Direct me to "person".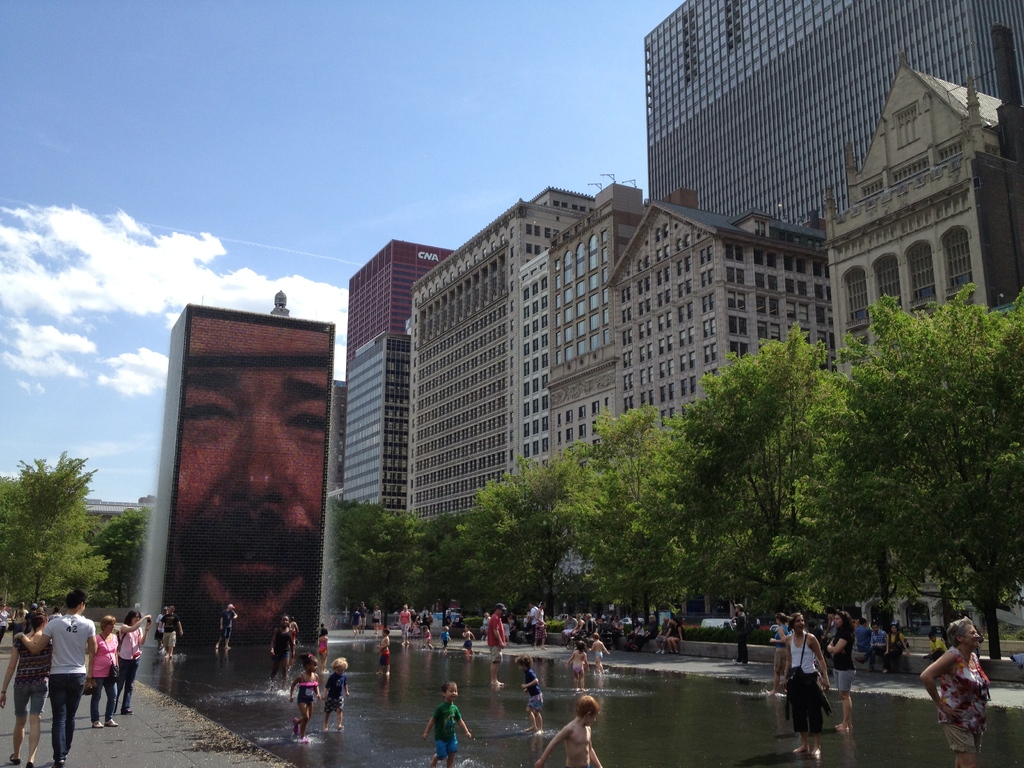
Direction: 627, 619, 655, 653.
